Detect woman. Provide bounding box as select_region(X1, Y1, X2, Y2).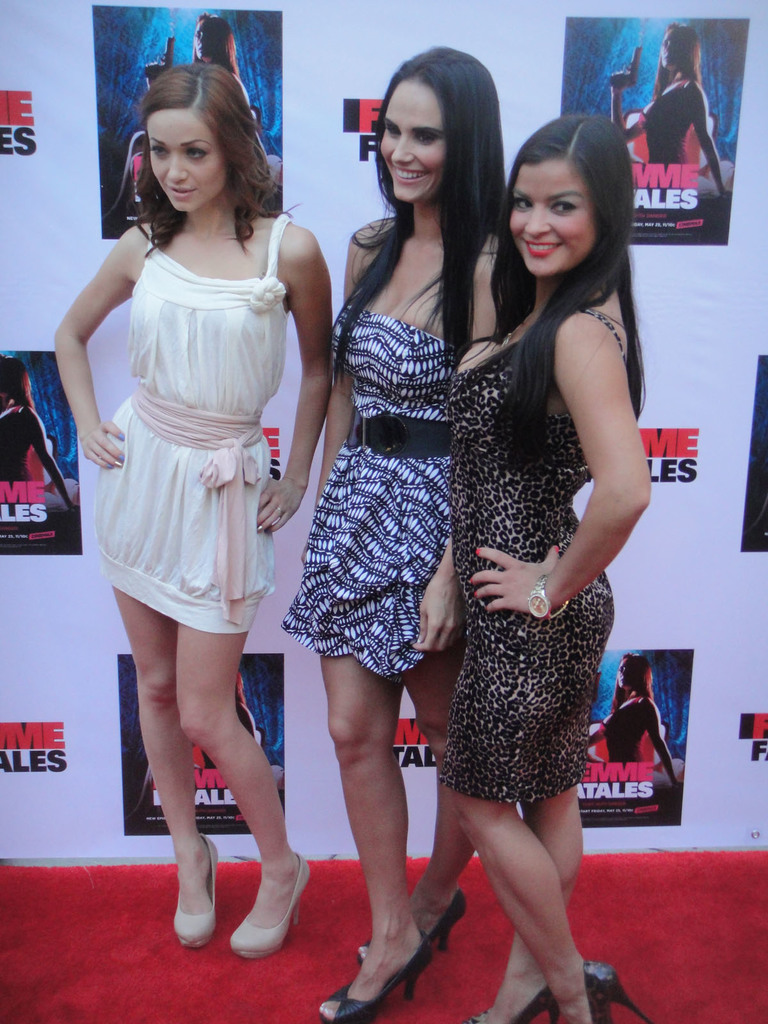
select_region(607, 22, 733, 196).
